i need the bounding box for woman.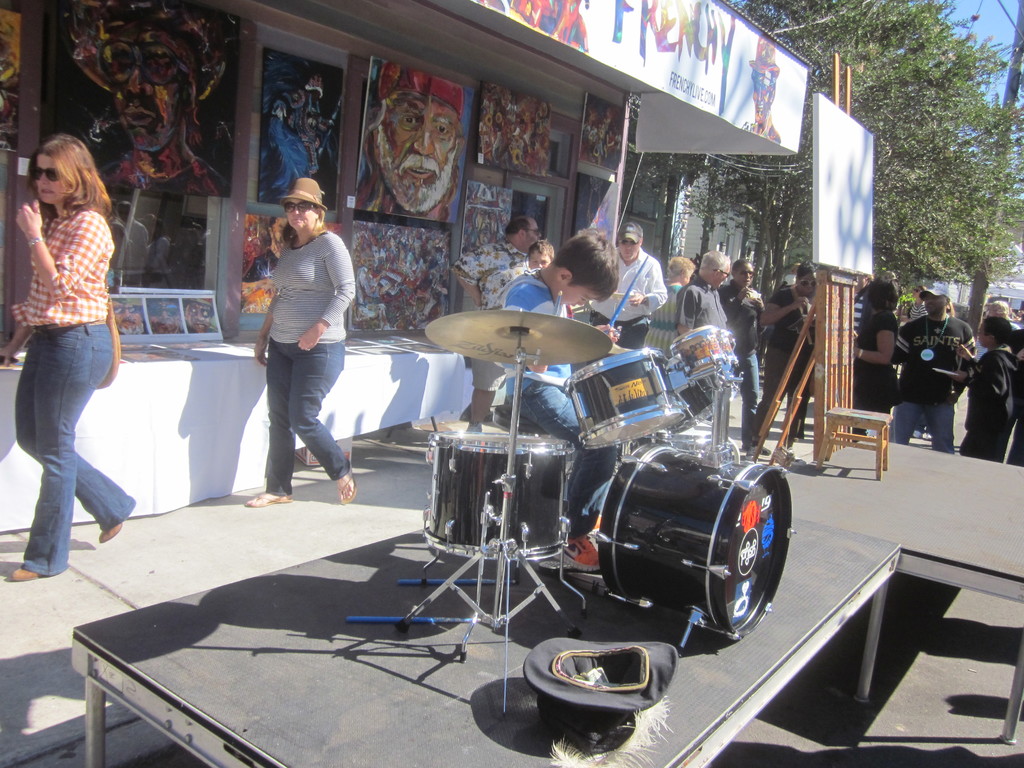
Here it is: 250 180 355 506.
